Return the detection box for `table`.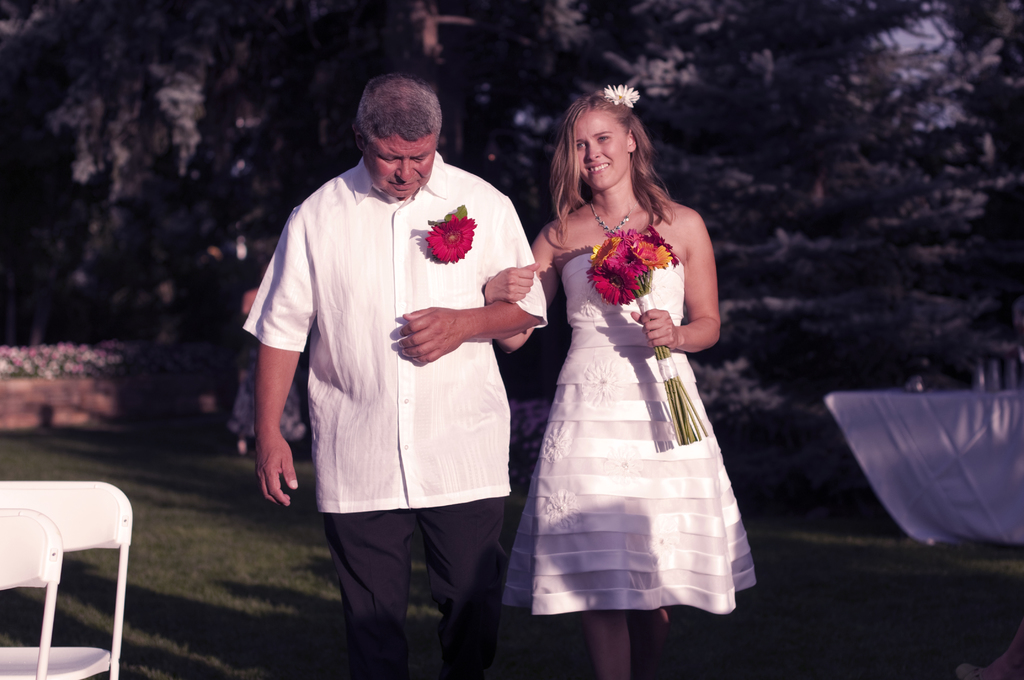
BBox(840, 364, 1004, 576).
